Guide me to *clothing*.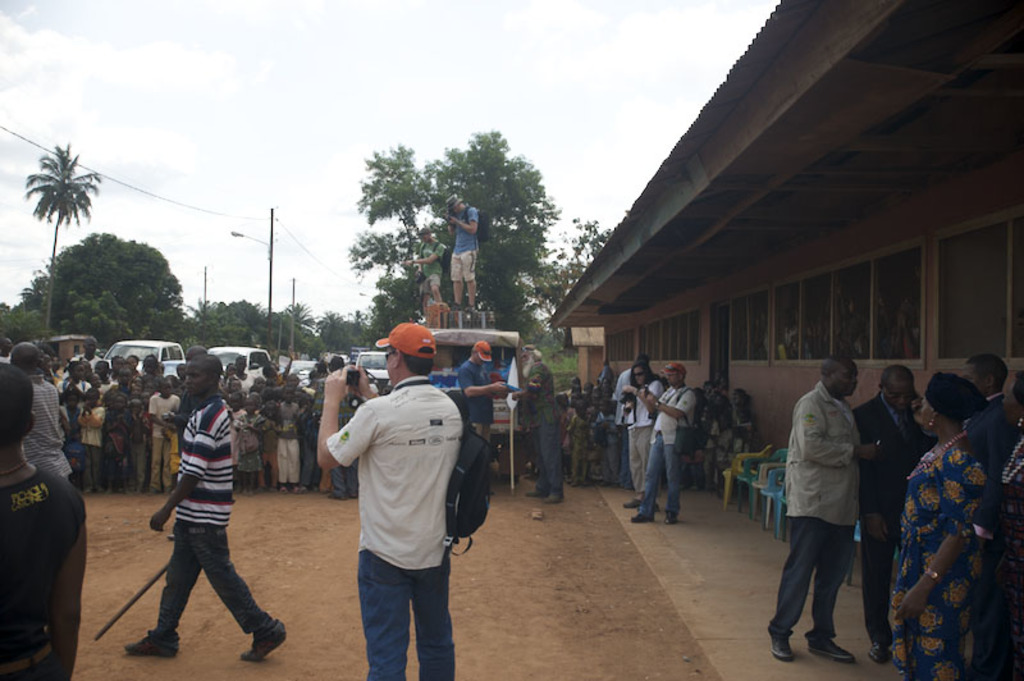
Guidance: region(640, 374, 685, 521).
